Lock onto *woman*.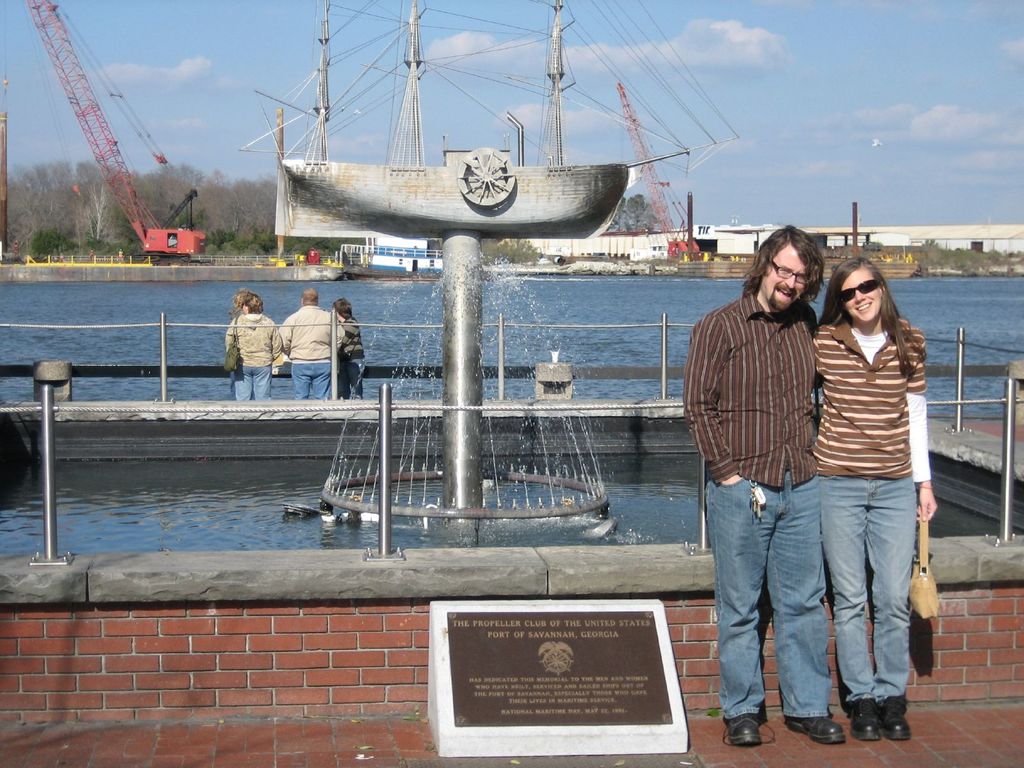
Locked: [228,290,246,402].
